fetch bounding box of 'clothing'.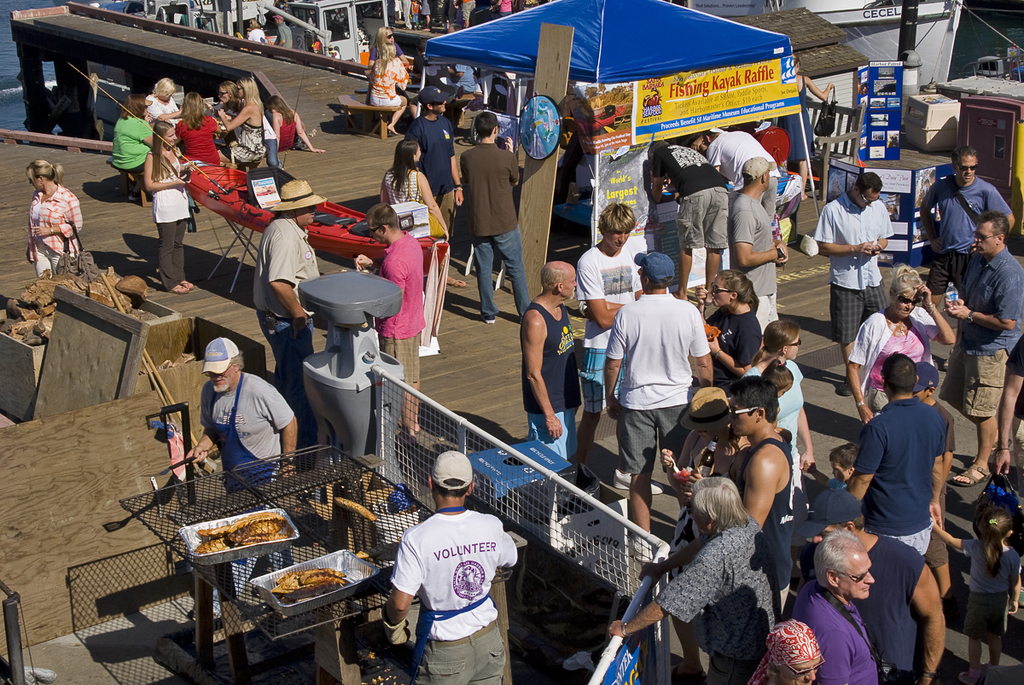
Bbox: BBox(656, 514, 787, 684).
